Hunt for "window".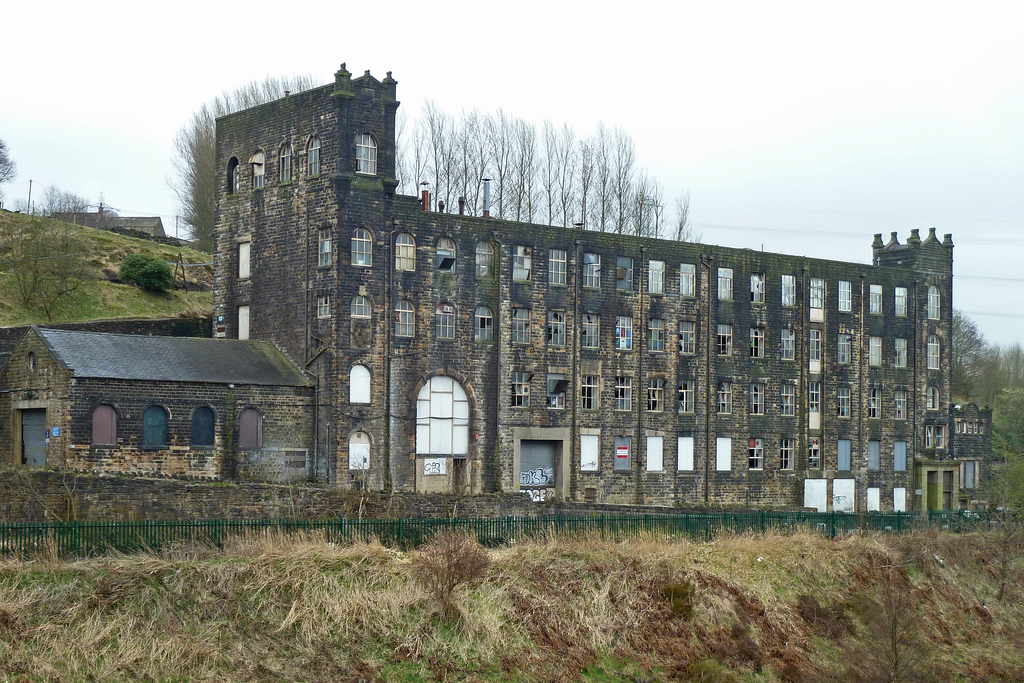
Hunted down at 470,297,492,345.
